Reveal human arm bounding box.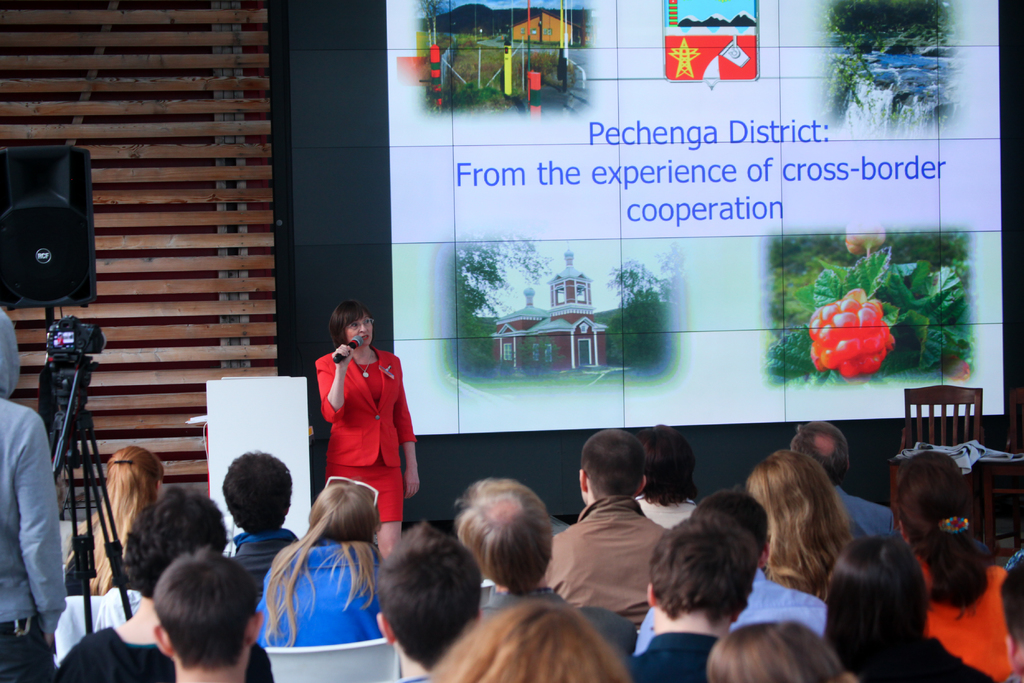
Revealed: 635:609:669:657.
